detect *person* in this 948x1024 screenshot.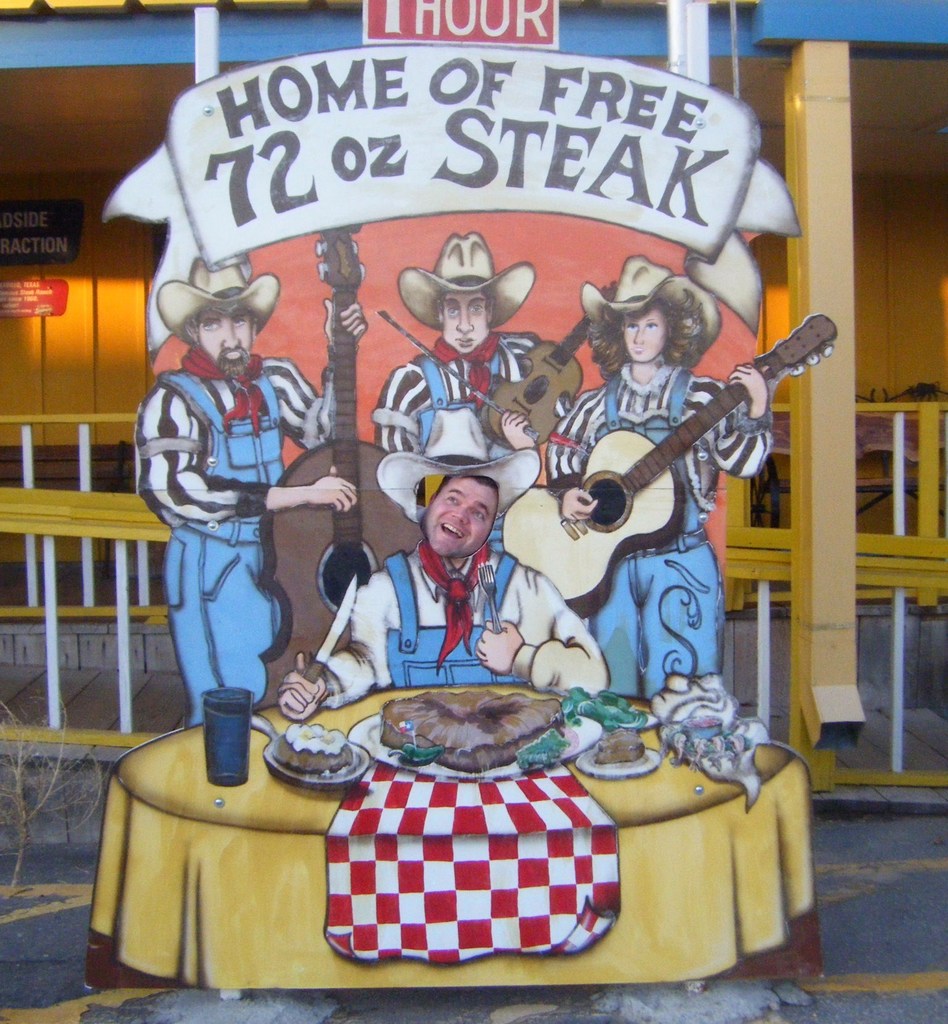
Detection: bbox(267, 454, 623, 719).
